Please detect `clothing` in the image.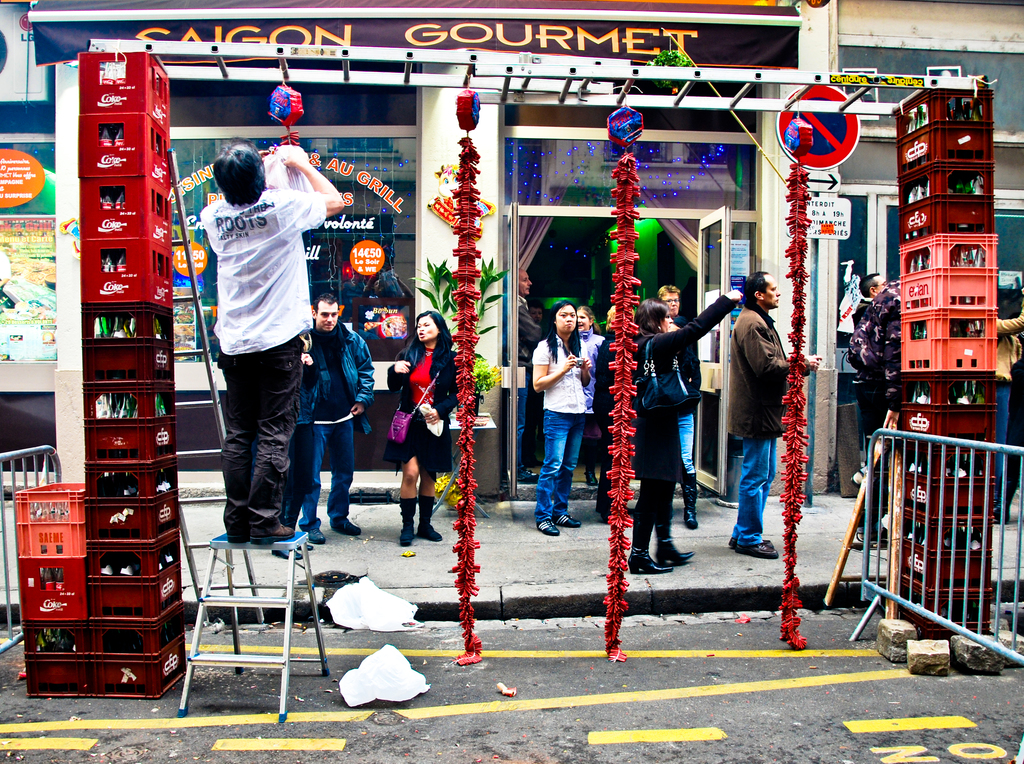
(289, 321, 380, 530).
